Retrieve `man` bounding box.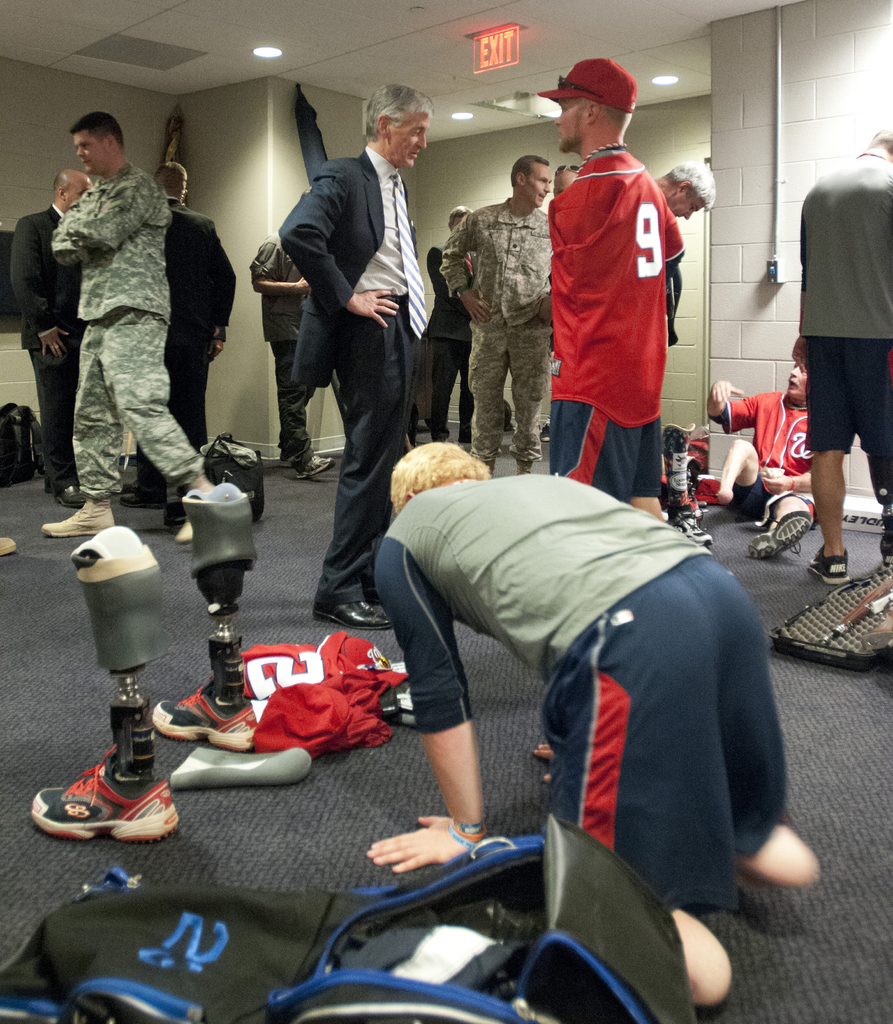
Bounding box: <bbox>791, 123, 892, 580</bbox>.
